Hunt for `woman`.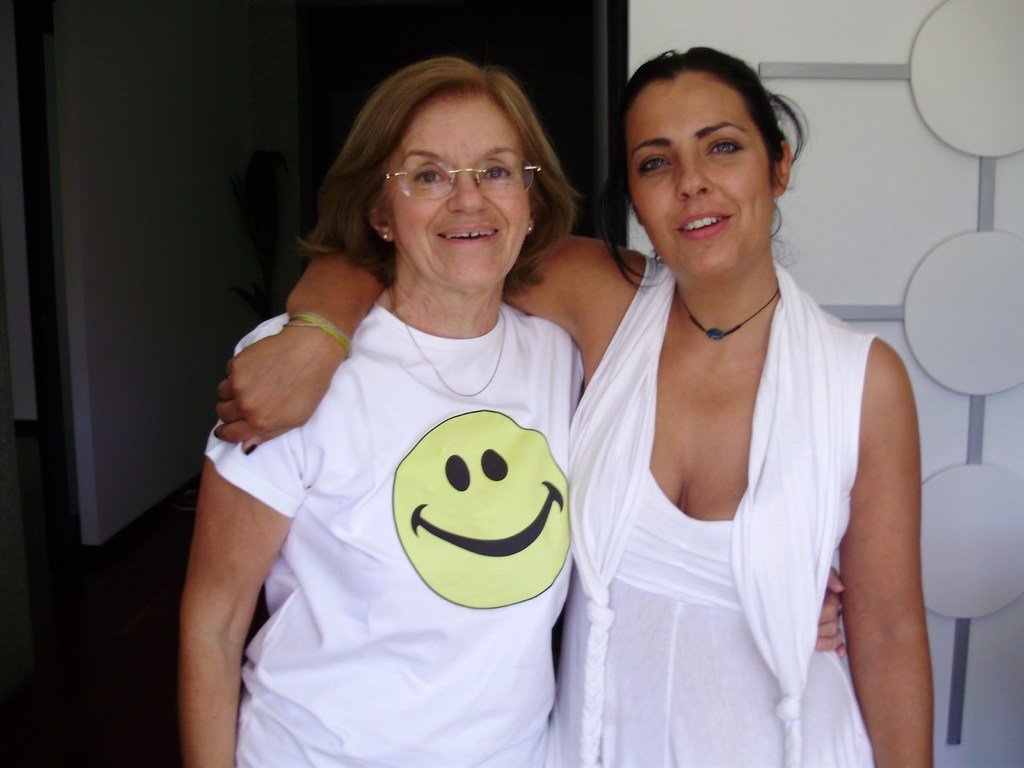
Hunted down at bbox=(180, 63, 844, 767).
